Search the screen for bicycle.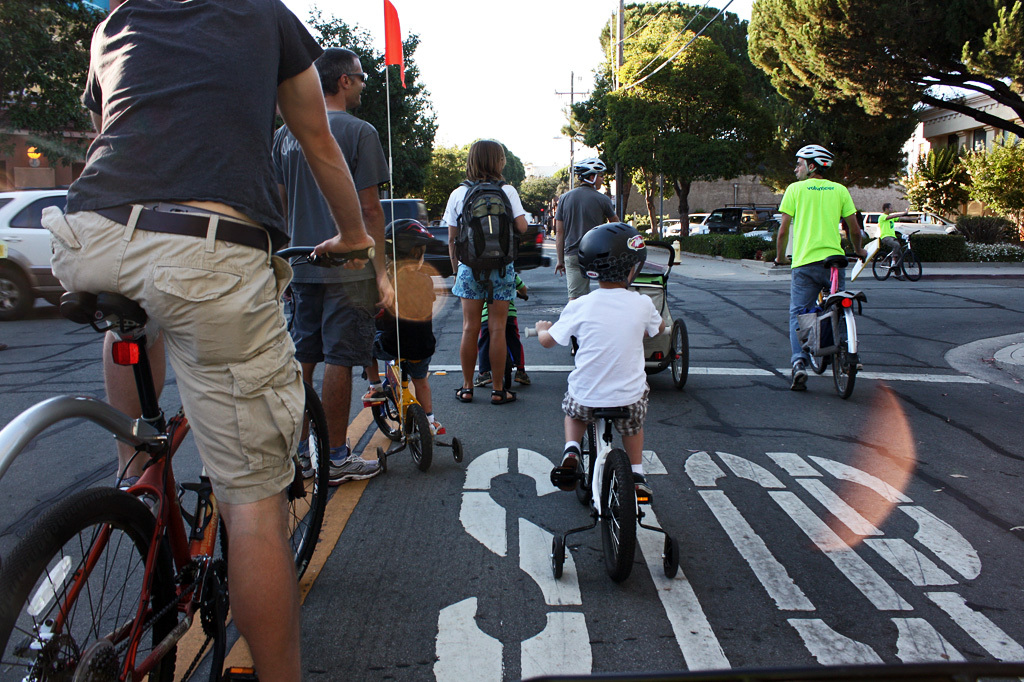
Found at (0,243,376,681).
